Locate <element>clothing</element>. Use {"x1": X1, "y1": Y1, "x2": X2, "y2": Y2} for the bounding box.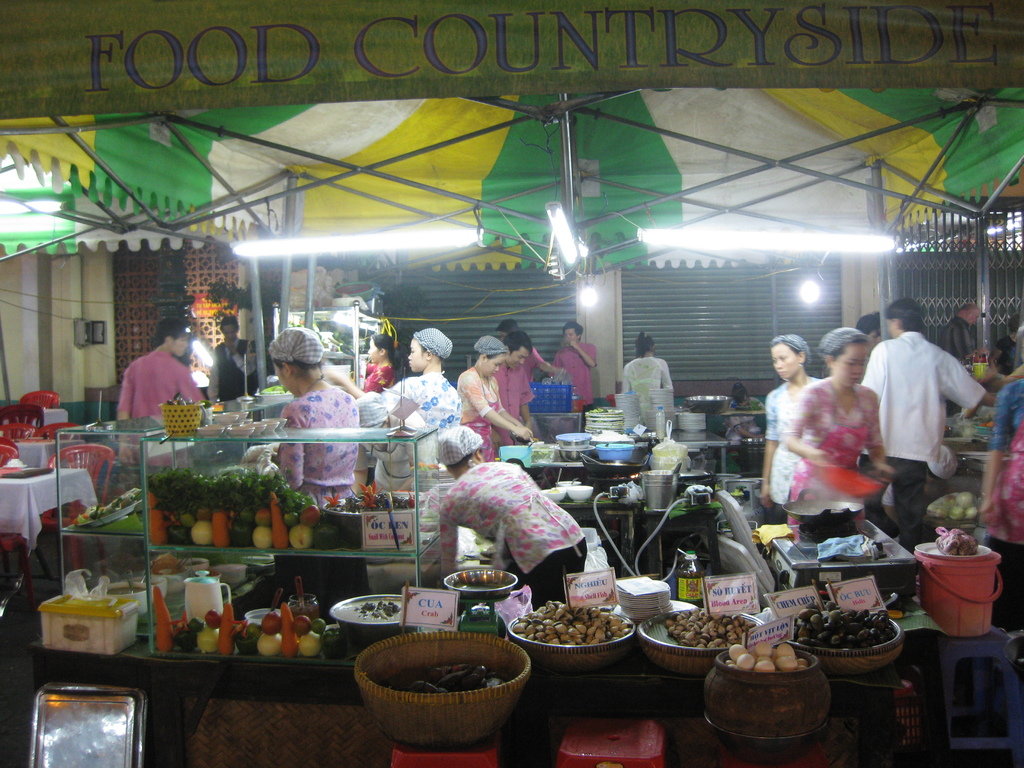
{"x1": 204, "y1": 340, "x2": 260, "y2": 405}.
